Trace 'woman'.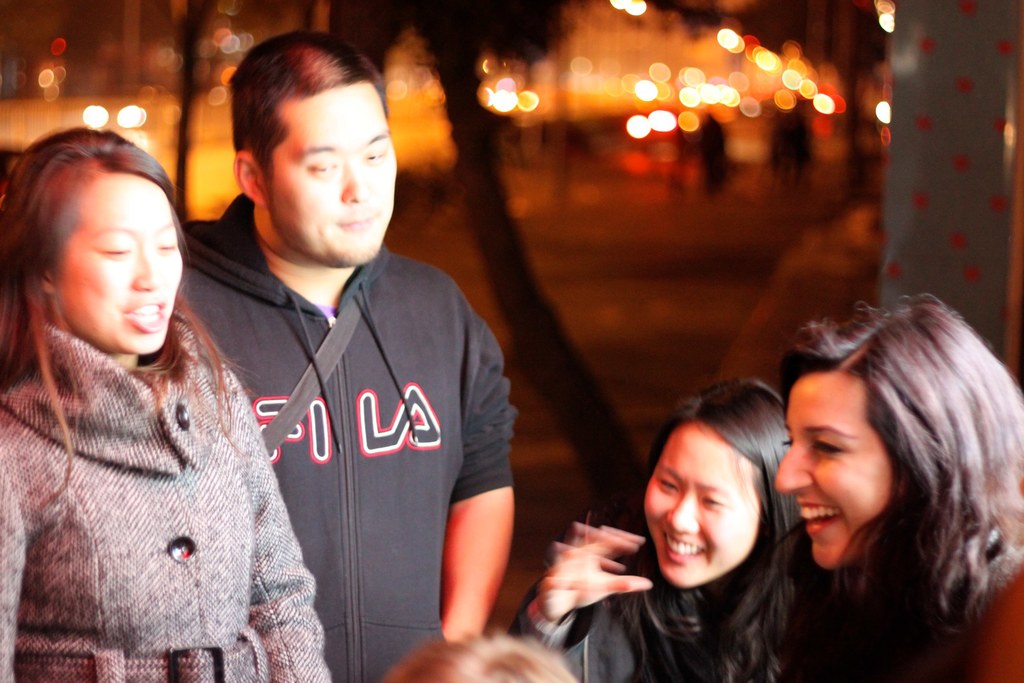
Traced to box(507, 378, 820, 682).
